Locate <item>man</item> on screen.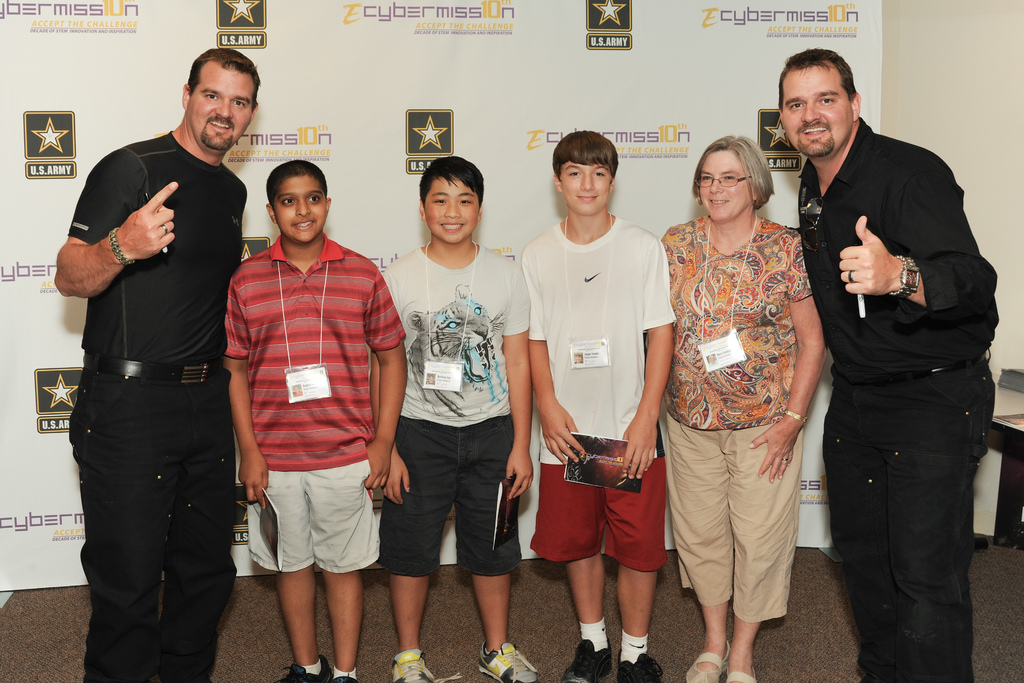
On screen at 55/50/264/682.
